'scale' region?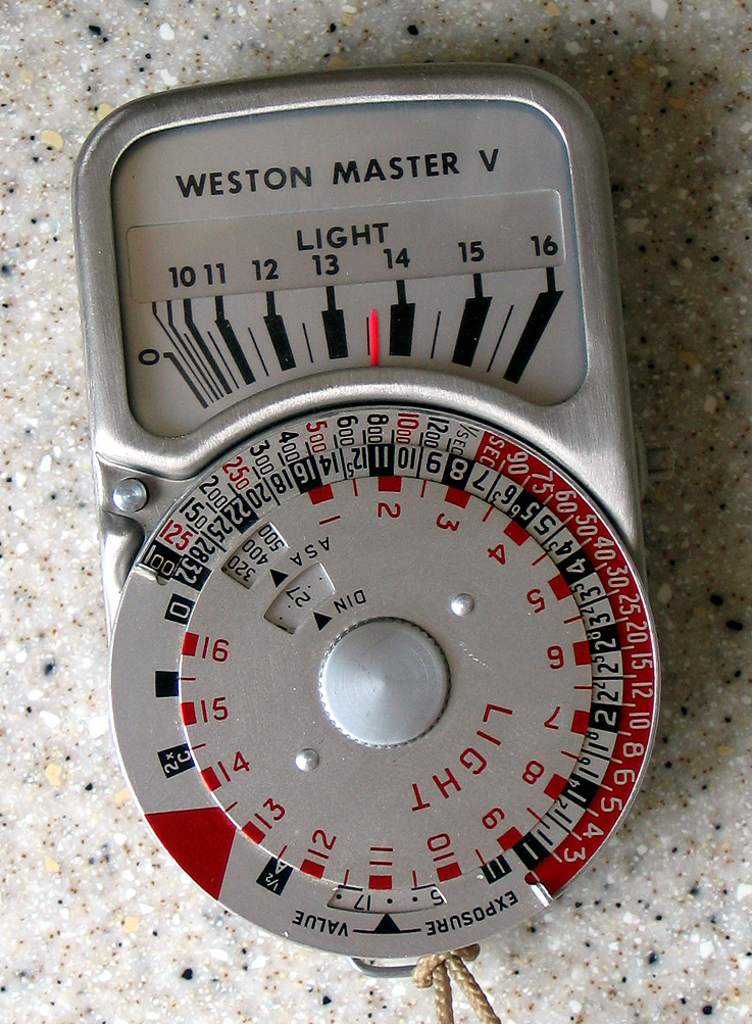
left=71, top=66, right=674, bottom=996
